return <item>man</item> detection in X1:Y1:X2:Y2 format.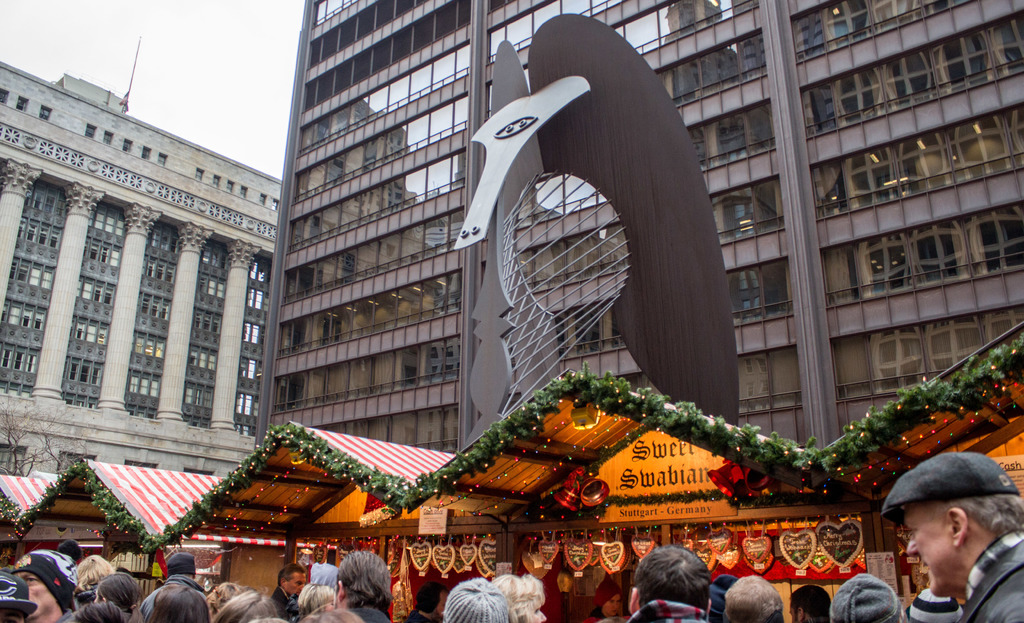
138:551:209:620.
